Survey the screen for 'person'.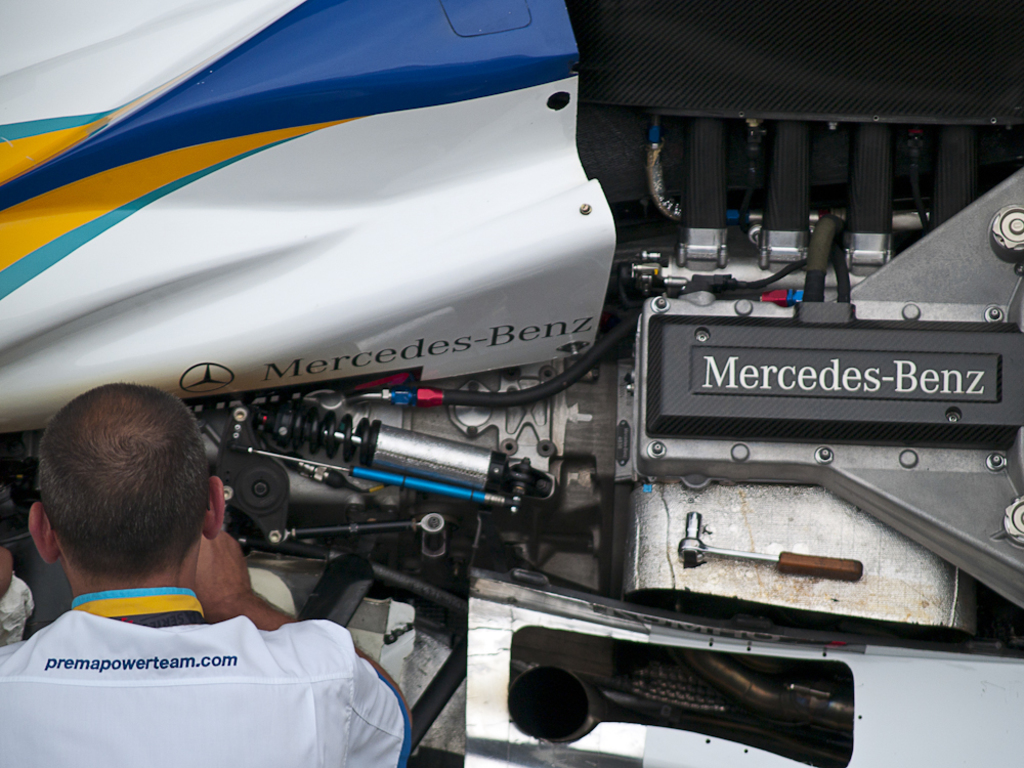
Survey found: 0, 411, 399, 762.
